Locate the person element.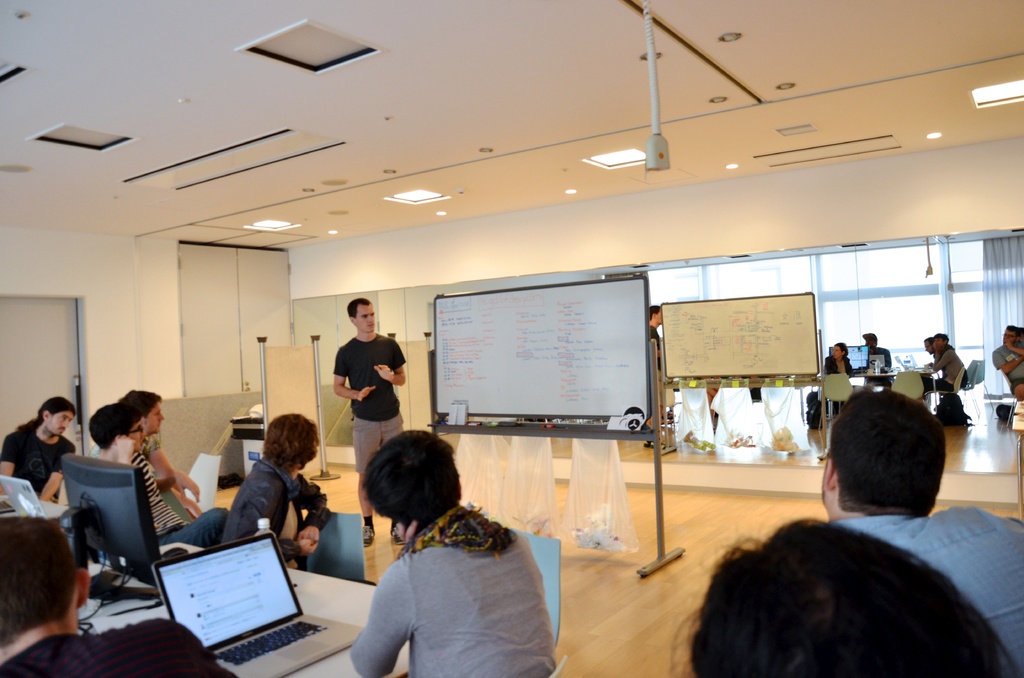
Element bbox: (x1=673, y1=513, x2=1018, y2=677).
